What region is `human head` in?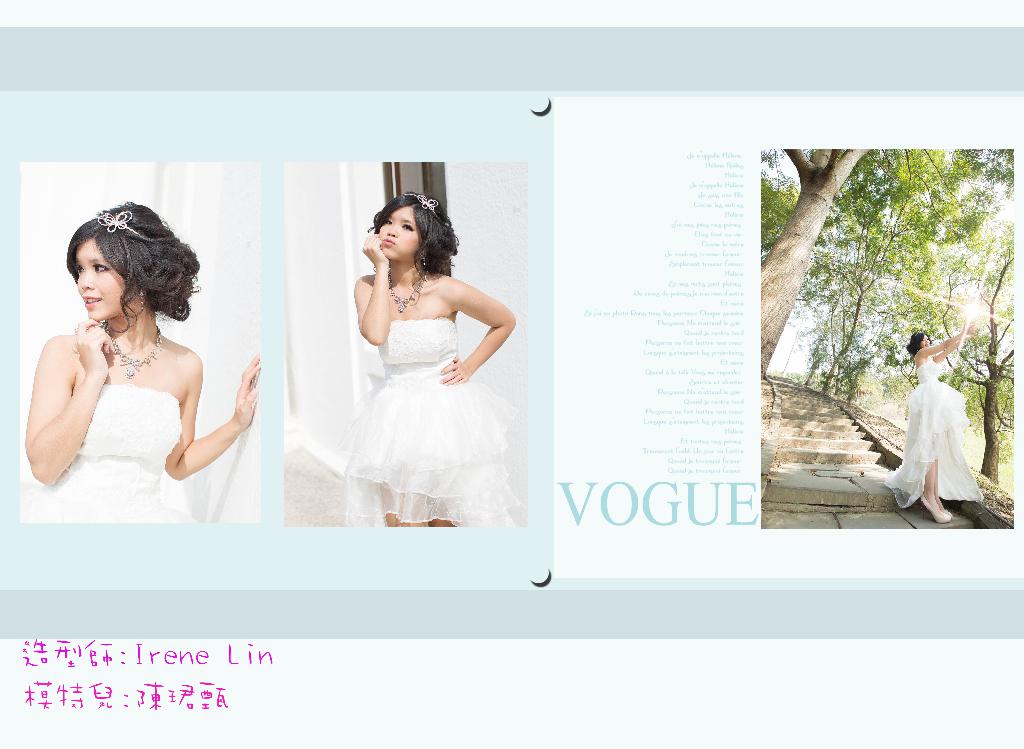
(left=370, top=191, right=449, bottom=262).
